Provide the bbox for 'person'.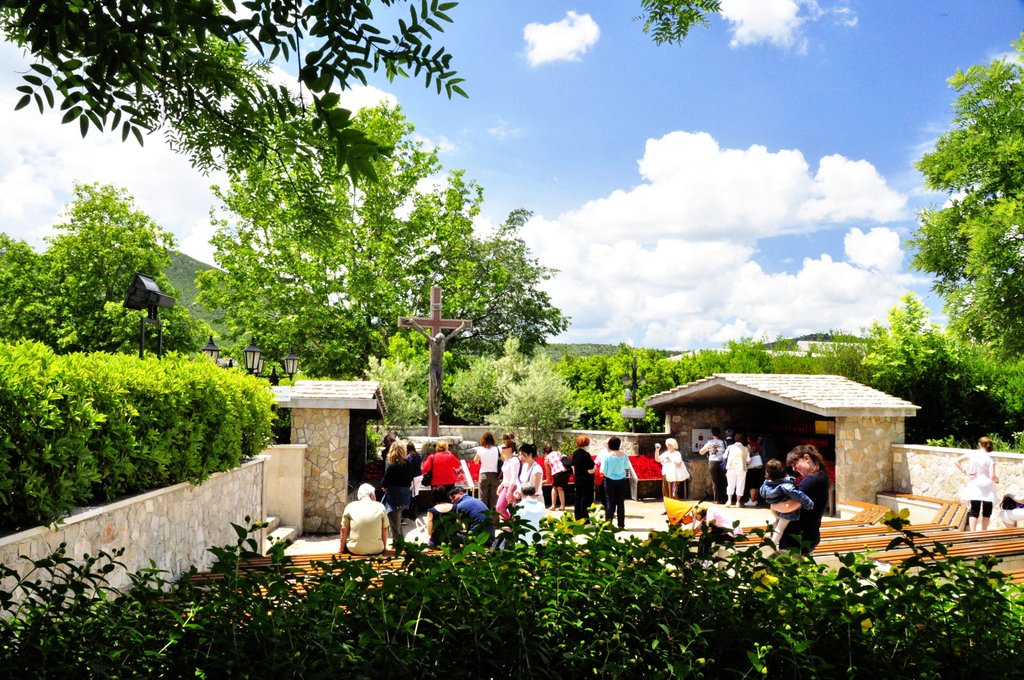
box=[469, 432, 504, 528].
